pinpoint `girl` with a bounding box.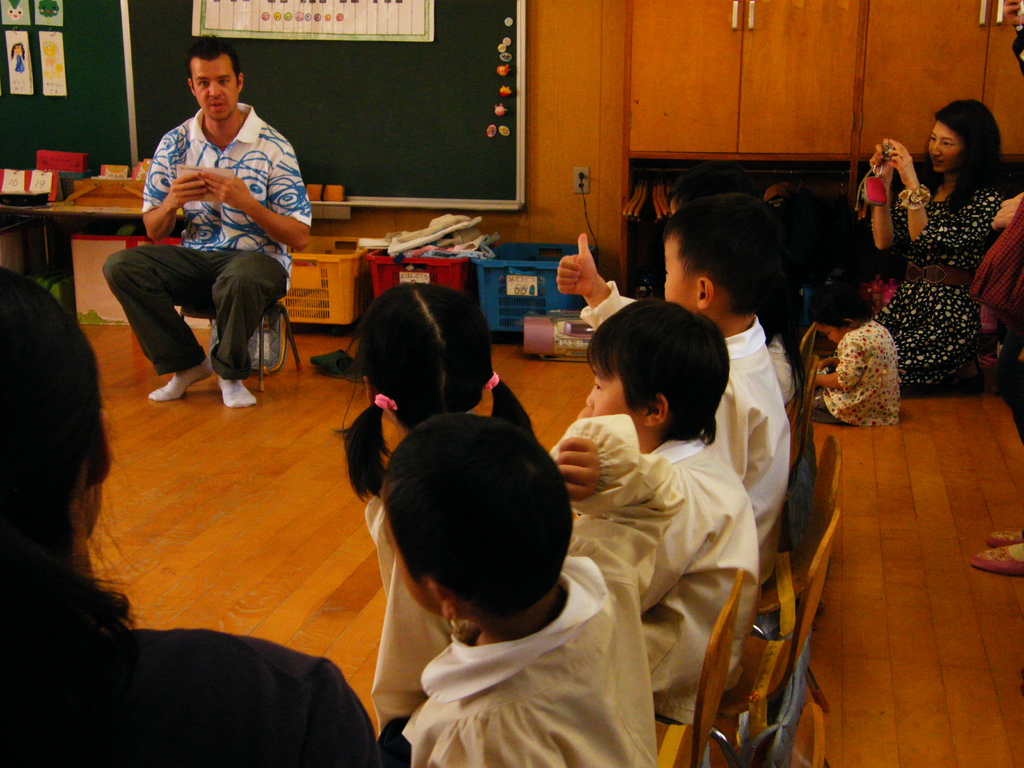
326/271/543/733.
